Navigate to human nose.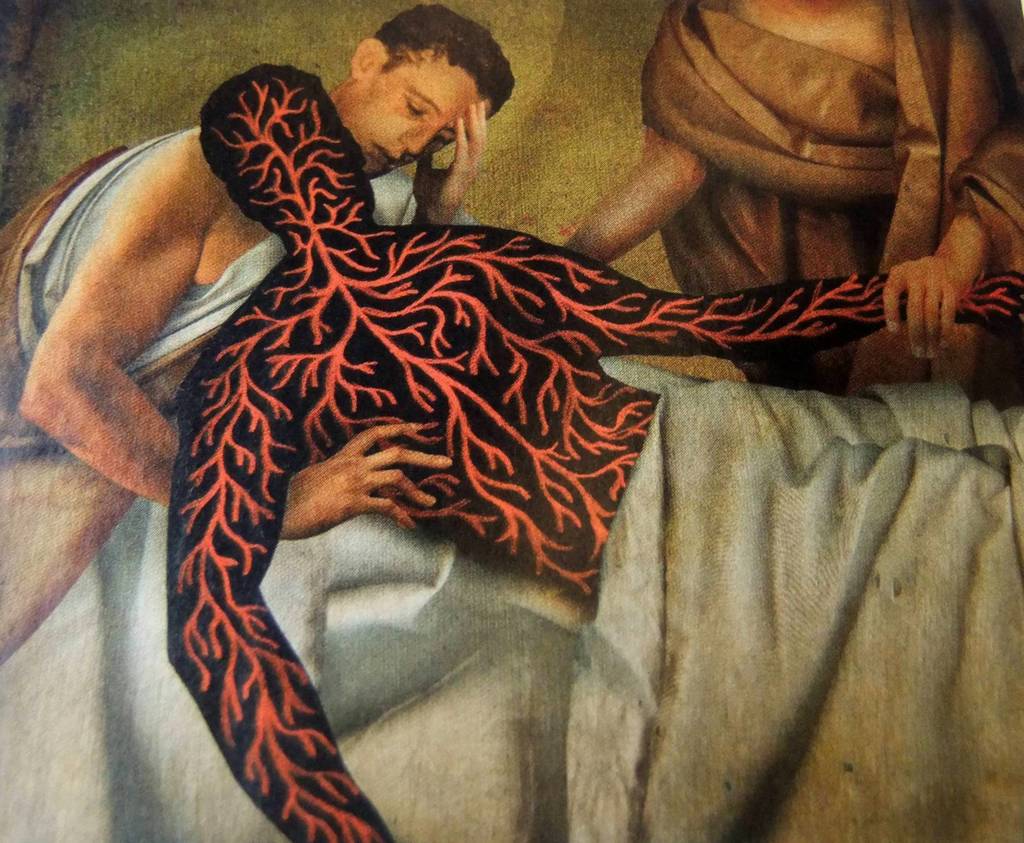
Navigation target: bbox(396, 122, 444, 158).
